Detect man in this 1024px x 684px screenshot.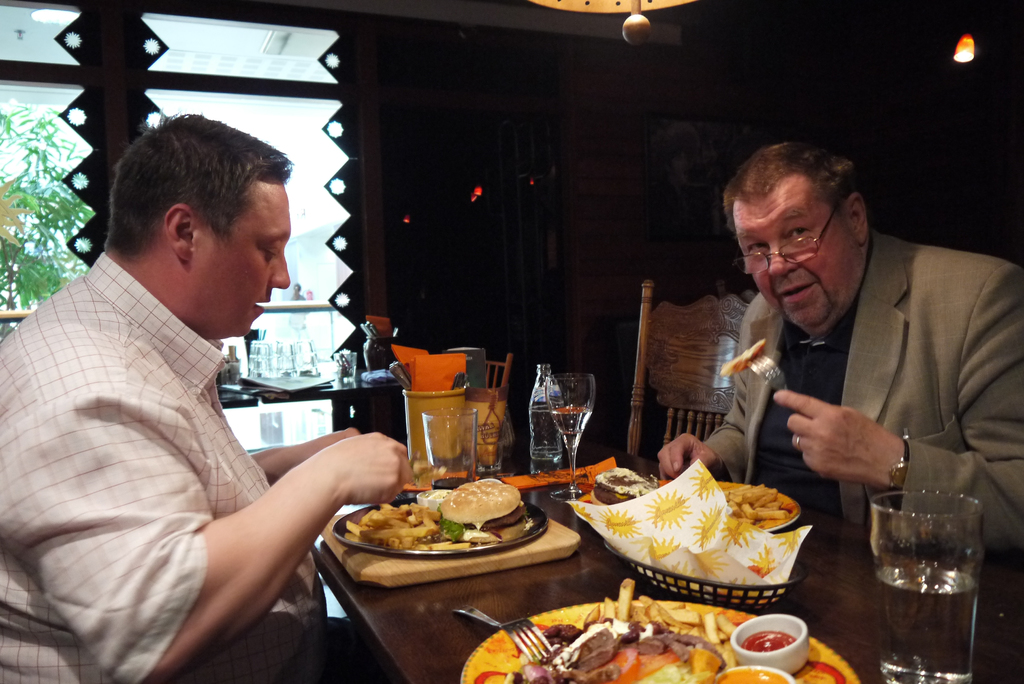
Detection: (x1=0, y1=109, x2=419, y2=683).
